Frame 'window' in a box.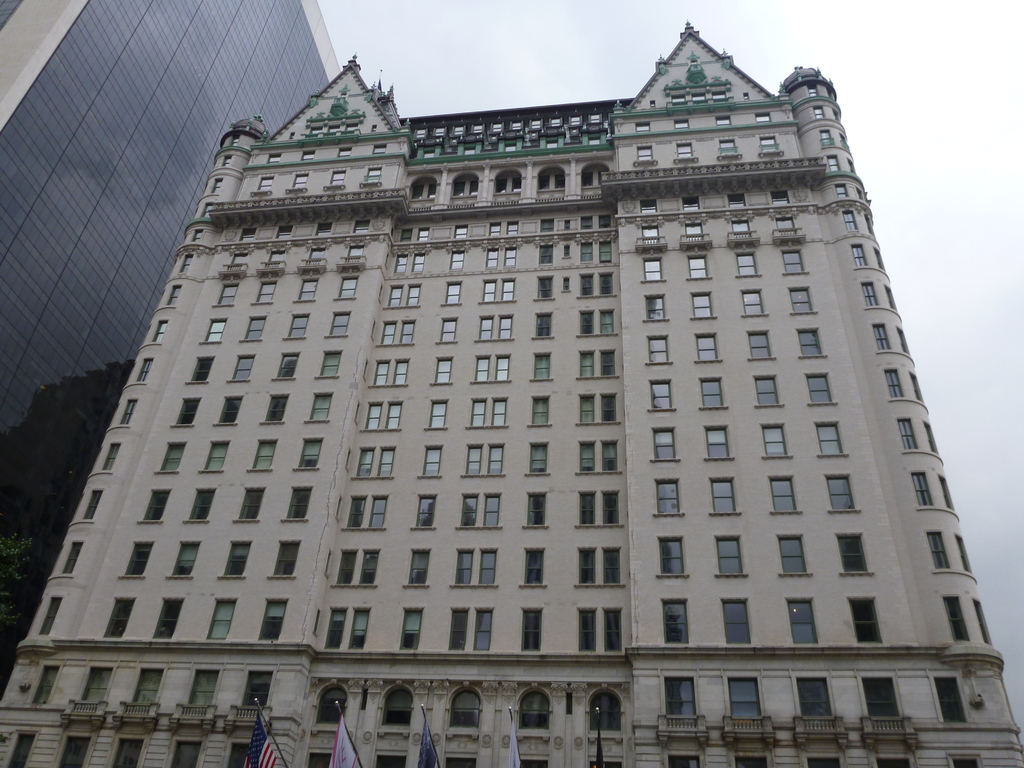
790 288 813 316.
